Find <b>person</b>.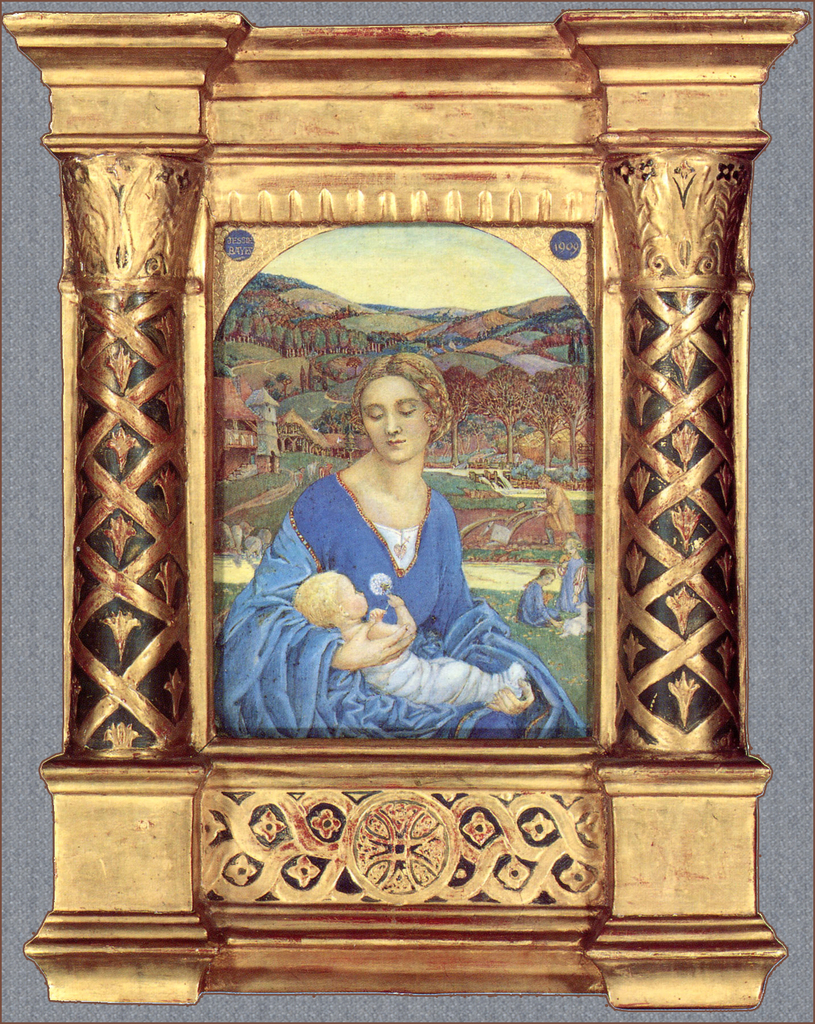
<bbox>291, 572, 522, 712</bbox>.
